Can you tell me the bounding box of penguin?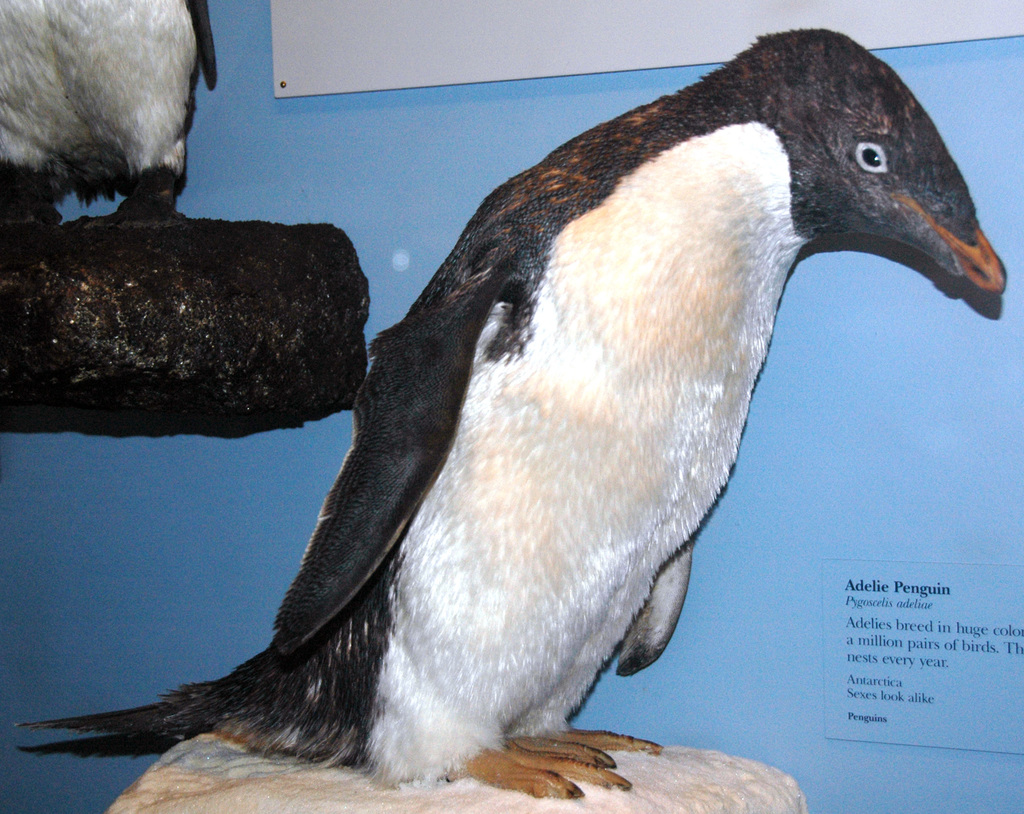
(x1=53, y1=72, x2=1006, y2=792).
